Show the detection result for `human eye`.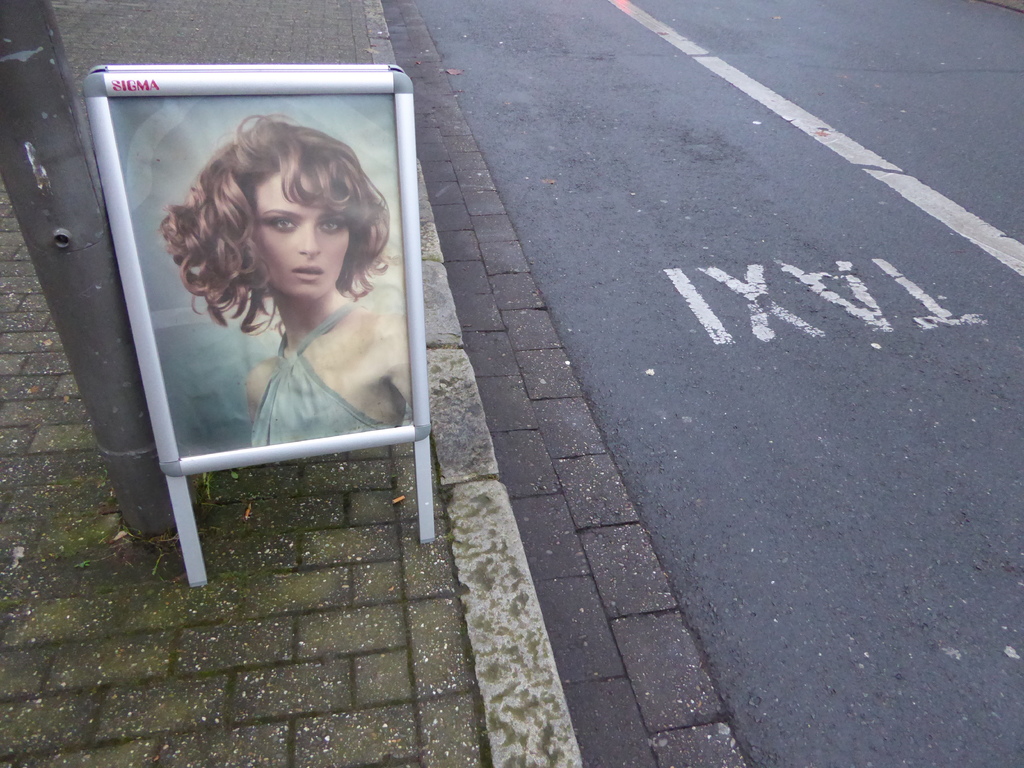
(left=319, top=219, right=344, bottom=237).
